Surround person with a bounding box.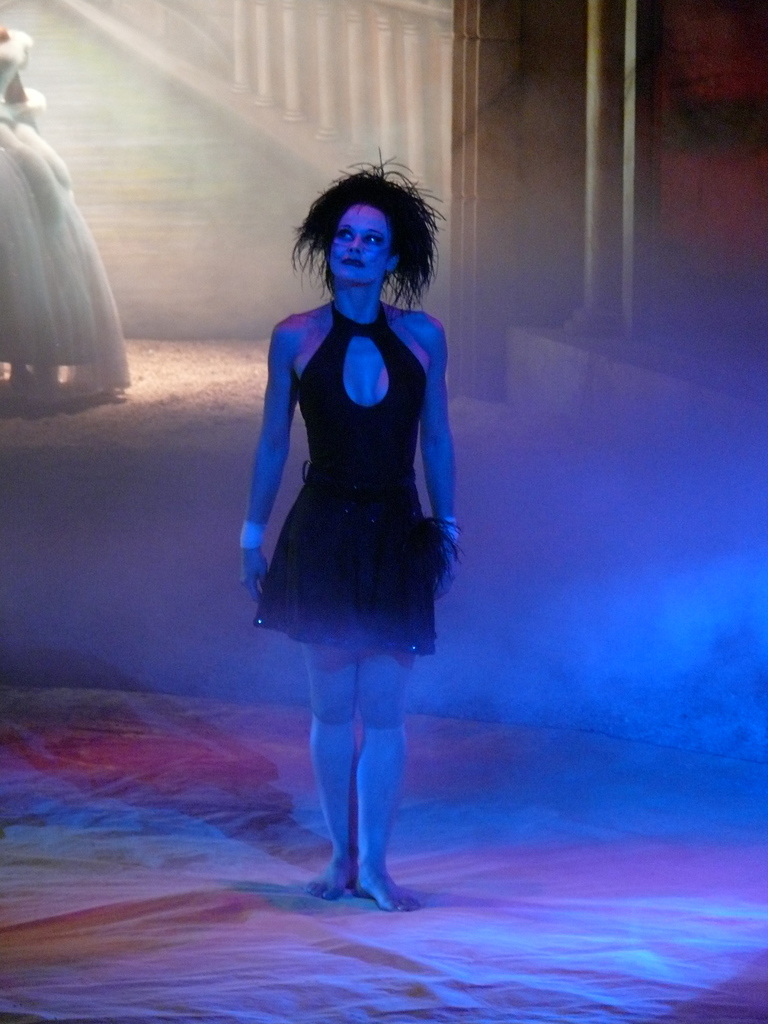
(225,159,490,918).
